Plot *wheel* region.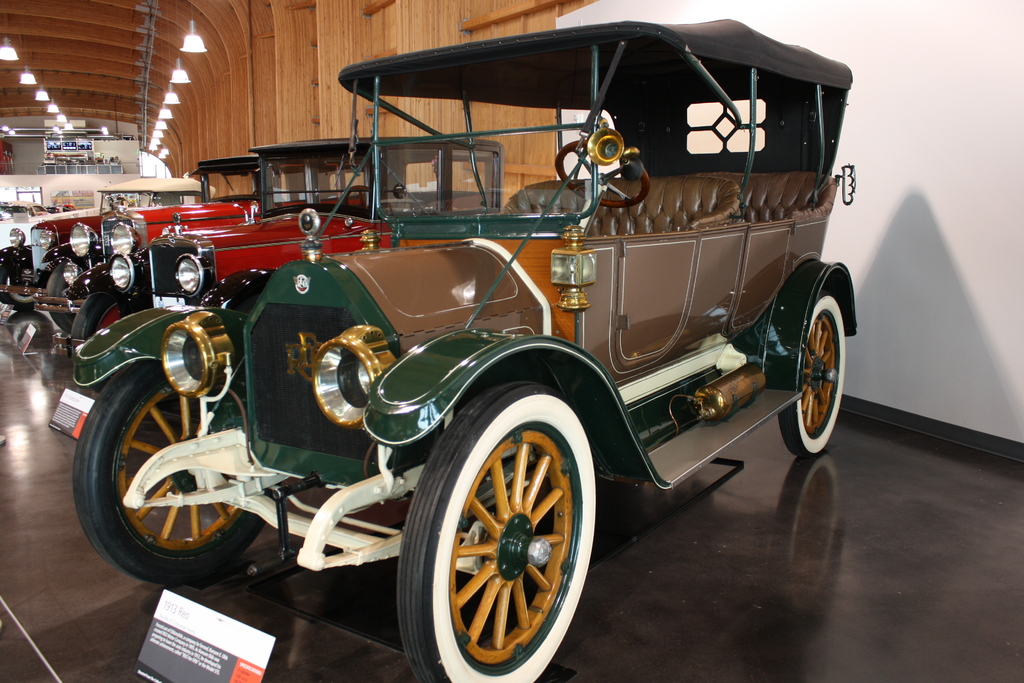
Plotted at box=[68, 293, 136, 392].
